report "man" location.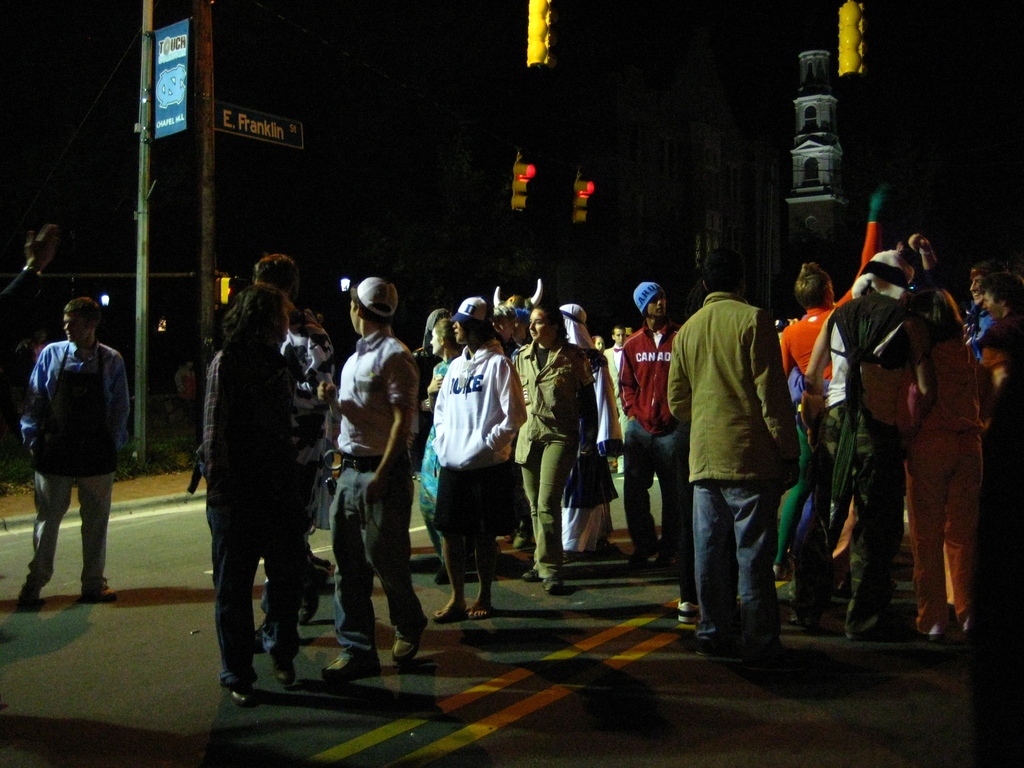
Report: crop(964, 266, 1001, 352).
